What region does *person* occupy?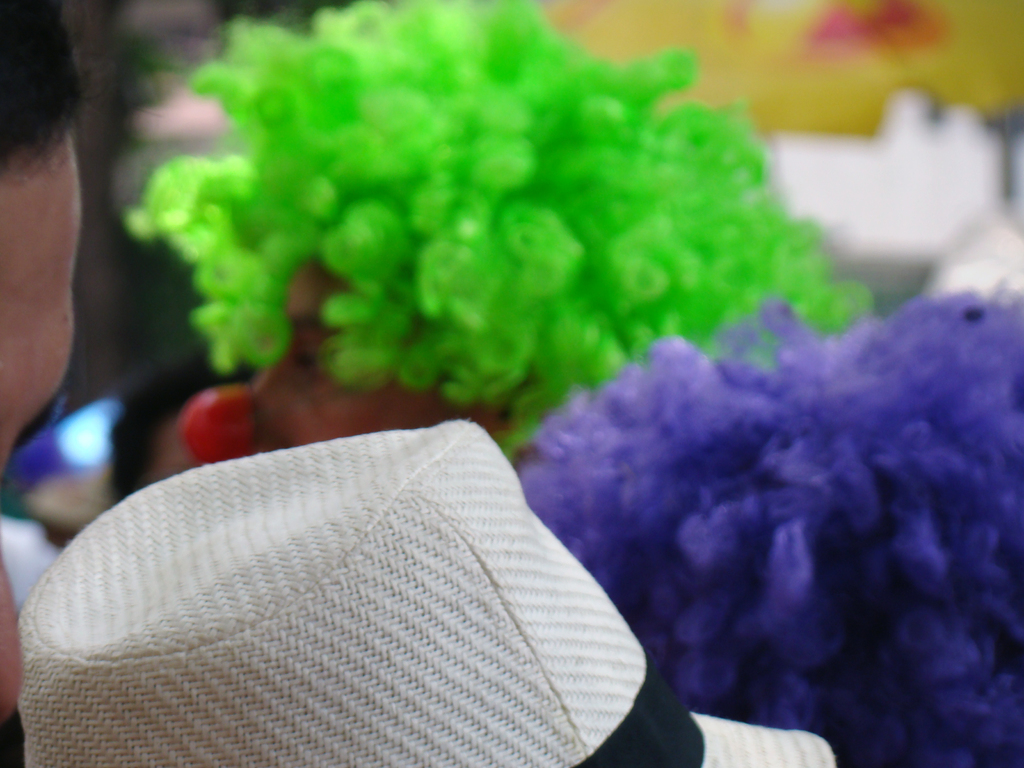
123:4:874:466.
